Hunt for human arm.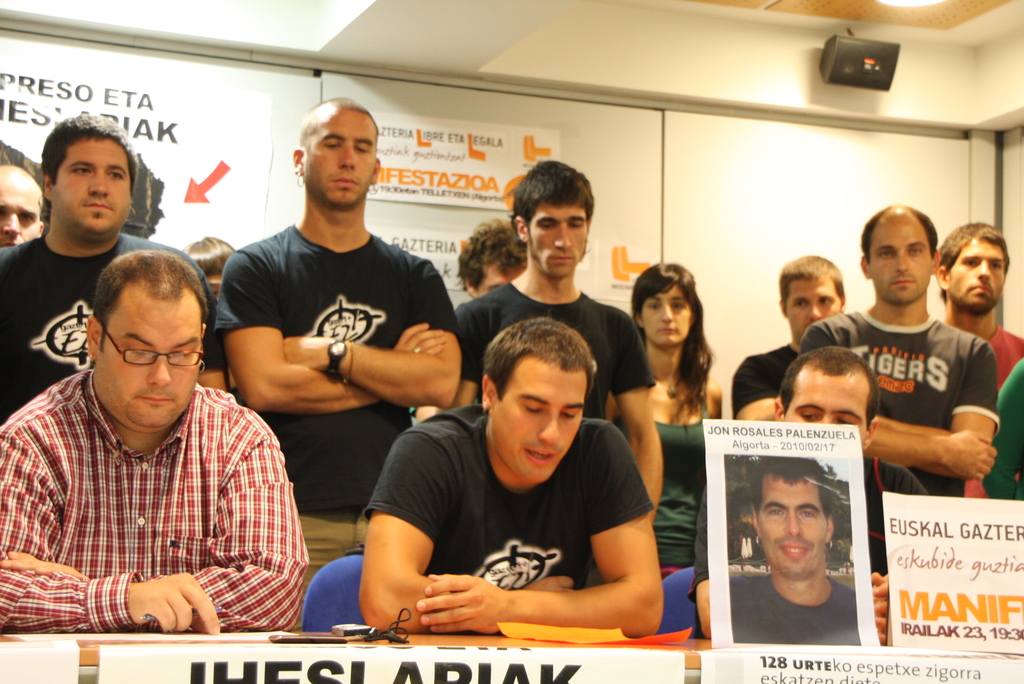
Hunted down at (216, 252, 448, 415).
